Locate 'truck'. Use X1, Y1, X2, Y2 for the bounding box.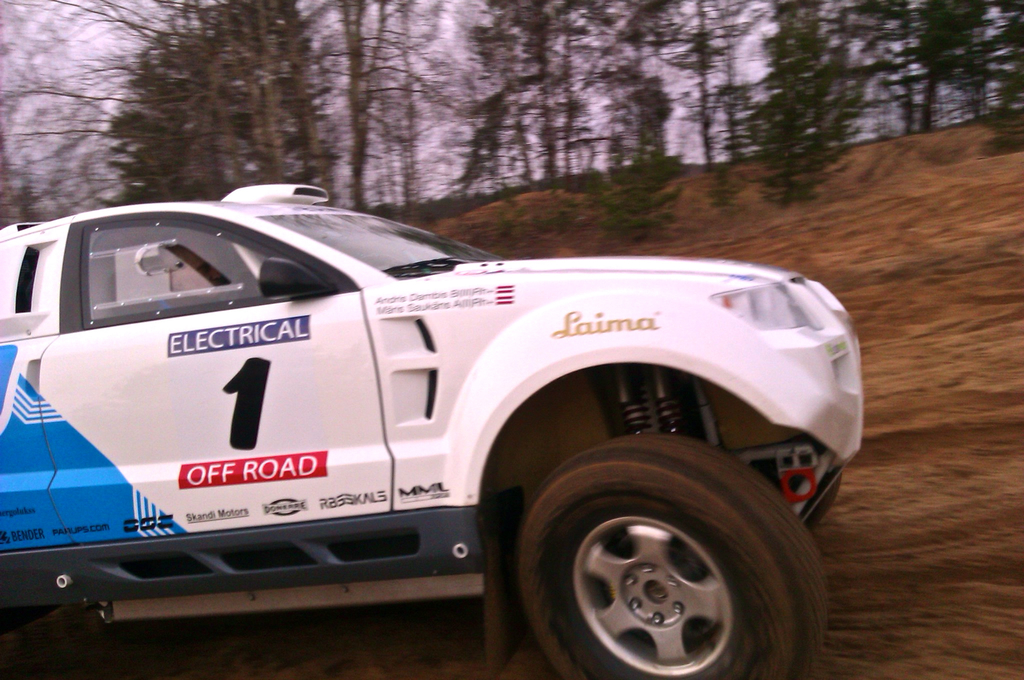
0, 191, 895, 670.
